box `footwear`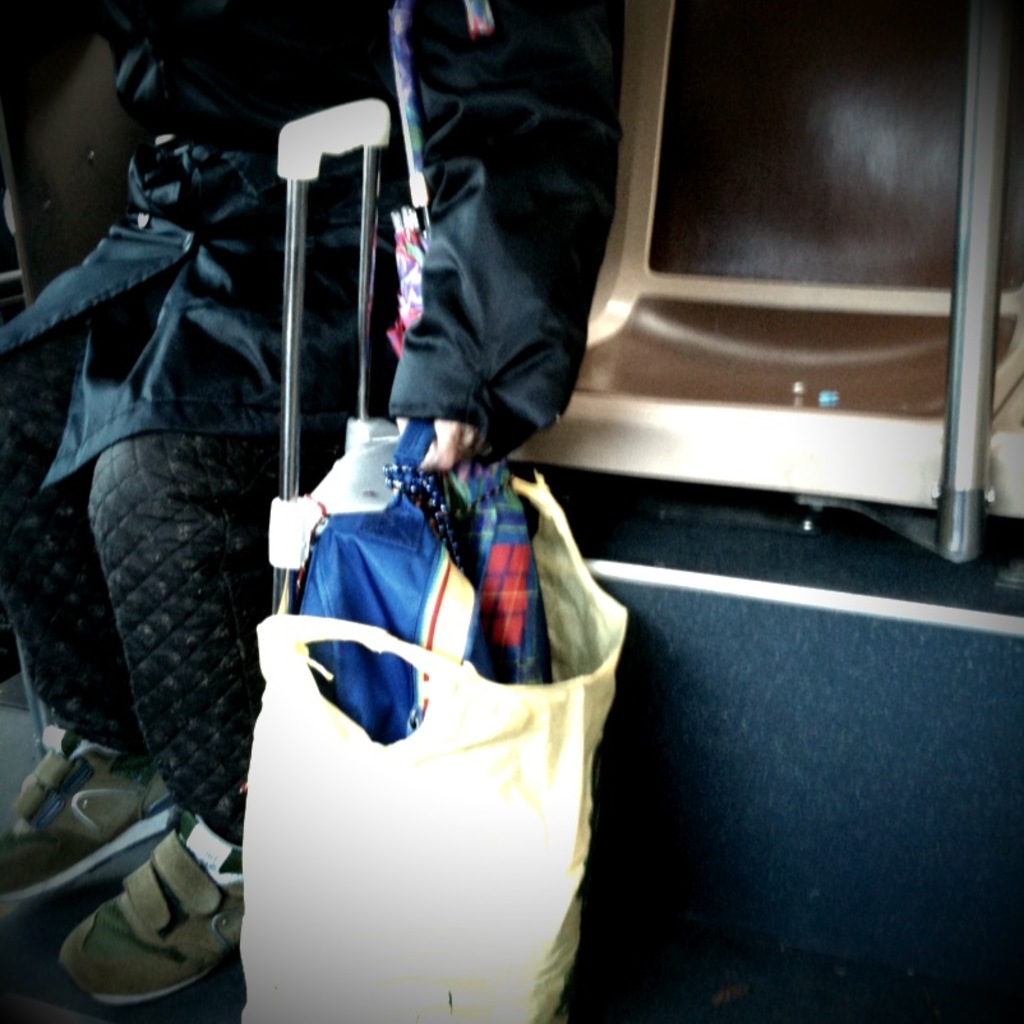
crop(56, 820, 243, 1006)
